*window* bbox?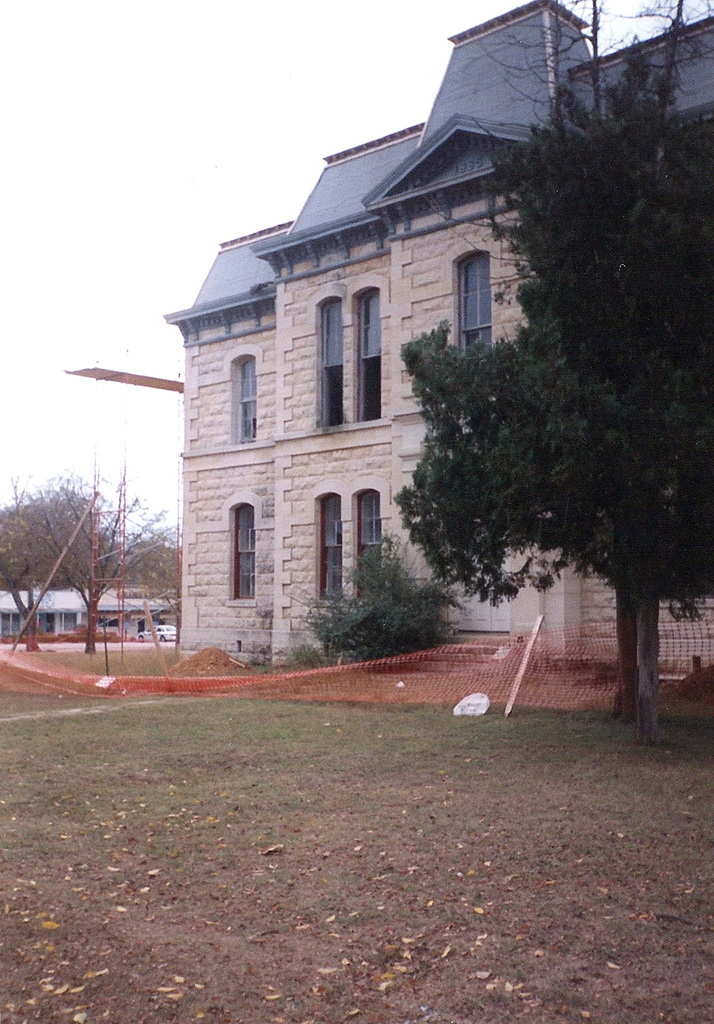
region(354, 489, 388, 606)
